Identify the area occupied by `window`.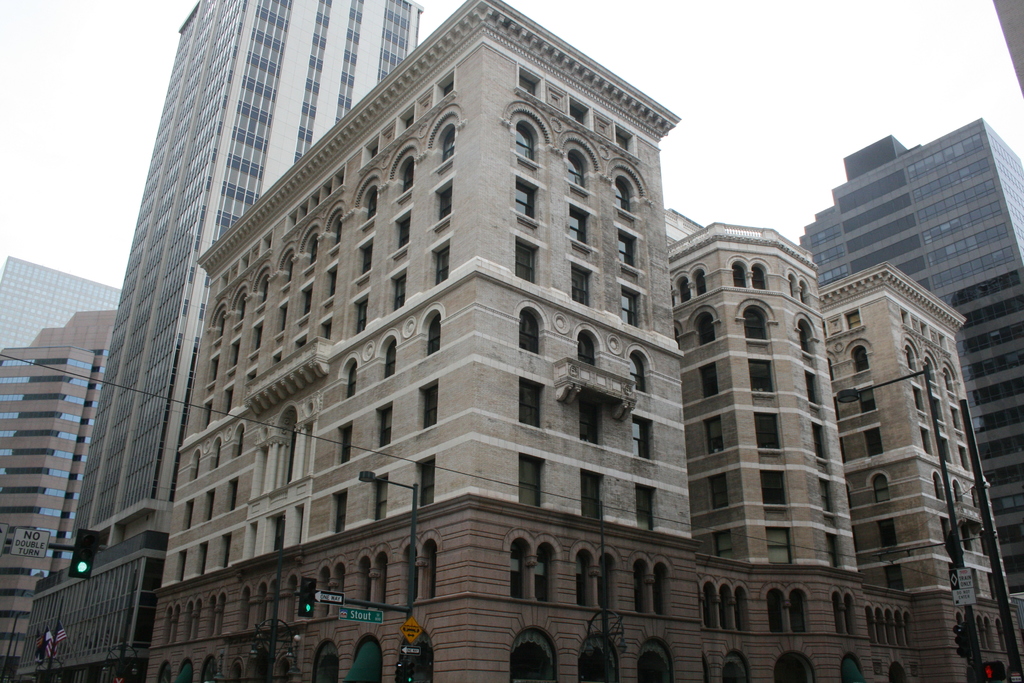
Area: BBox(617, 231, 633, 267).
